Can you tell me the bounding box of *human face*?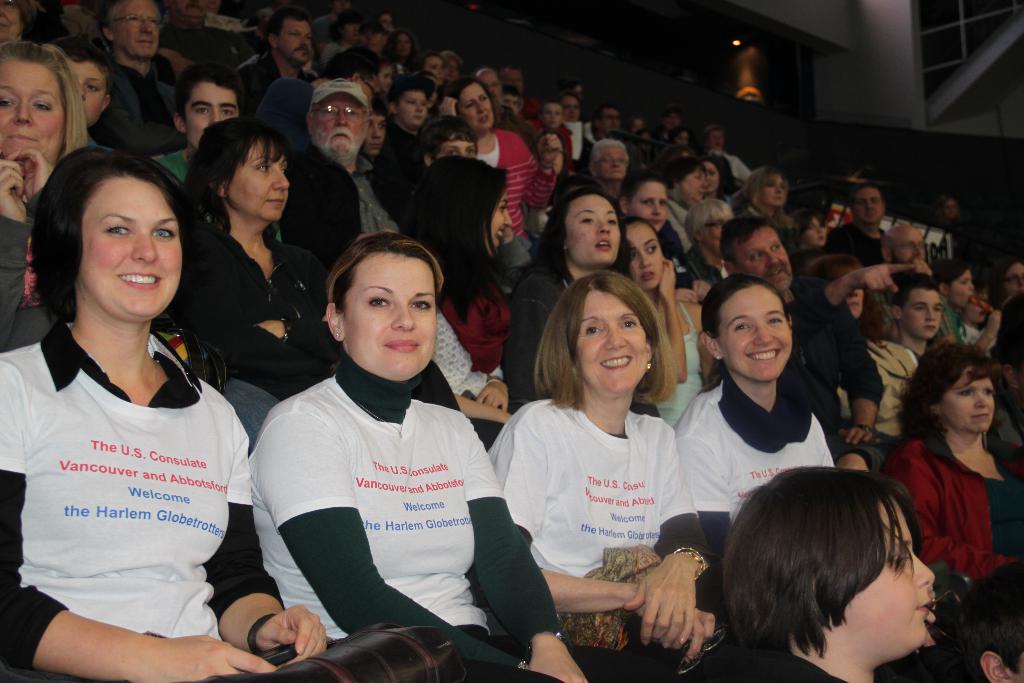
343, 256, 436, 385.
